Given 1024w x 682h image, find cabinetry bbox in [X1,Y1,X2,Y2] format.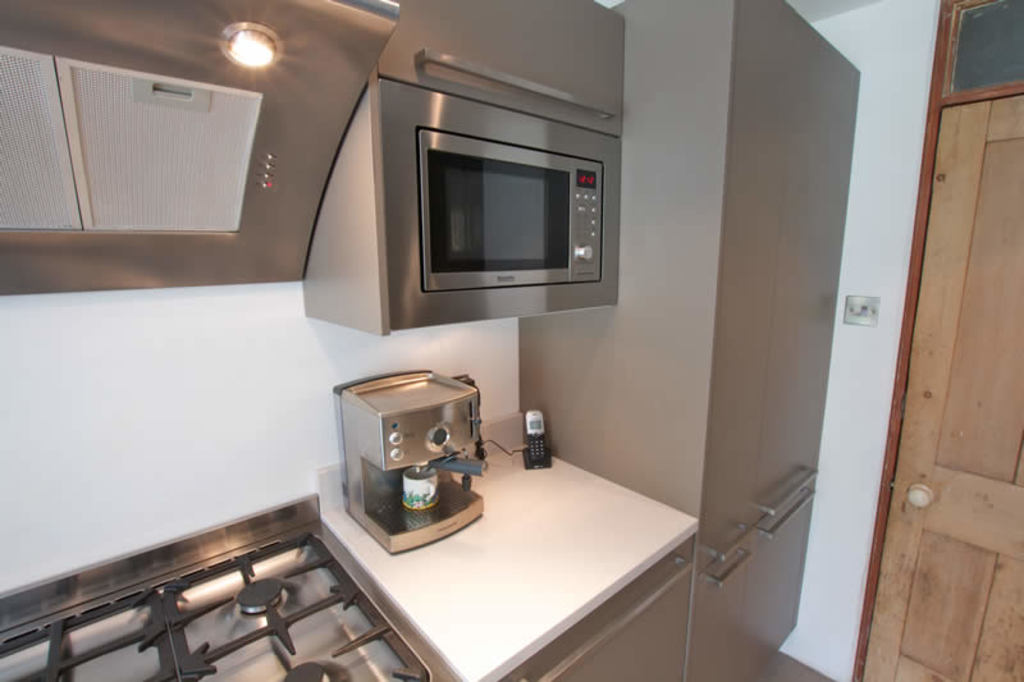
[686,535,750,681].
